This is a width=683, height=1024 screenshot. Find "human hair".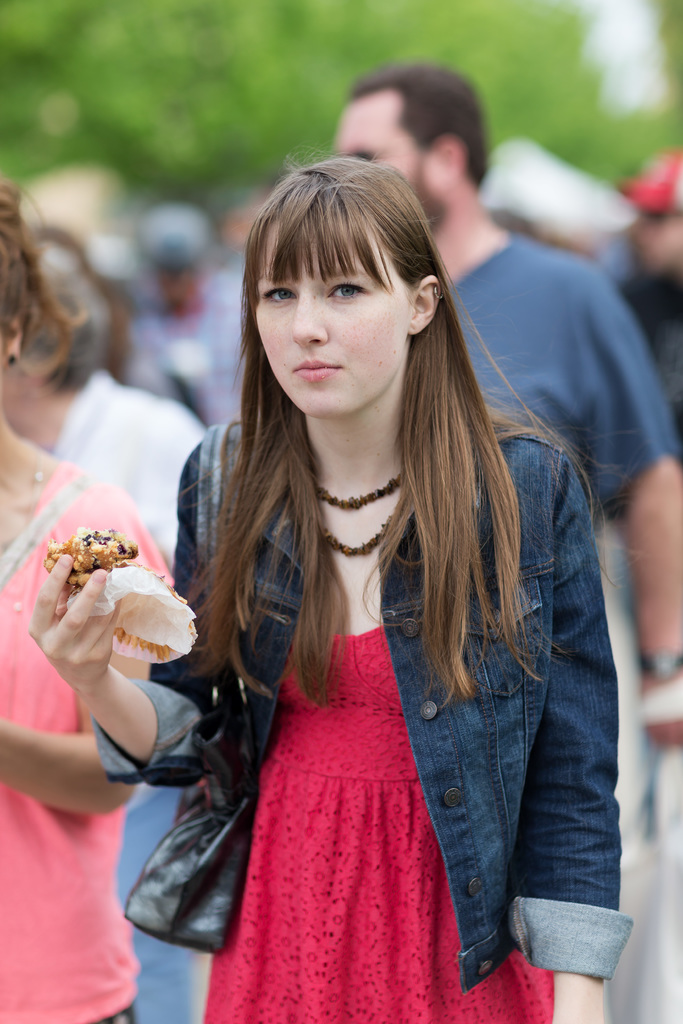
Bounding box: <bbox>196, 168, 505, 744</bbox>.
